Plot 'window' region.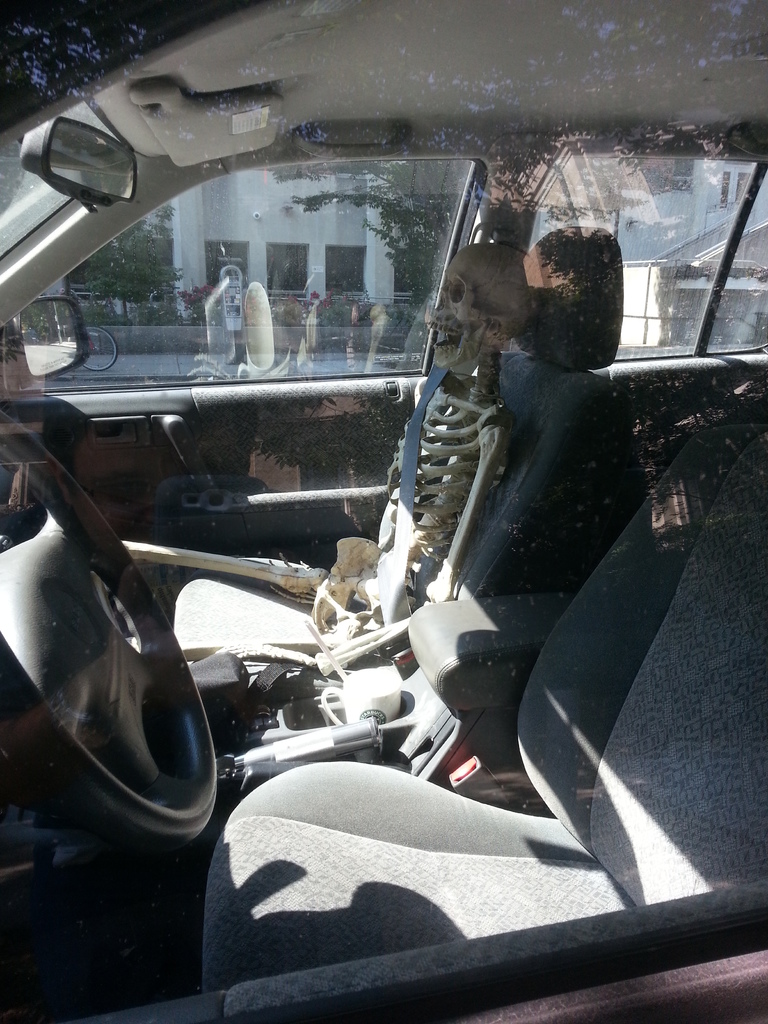
Plotted at detection(213, 241, 253, 299).
